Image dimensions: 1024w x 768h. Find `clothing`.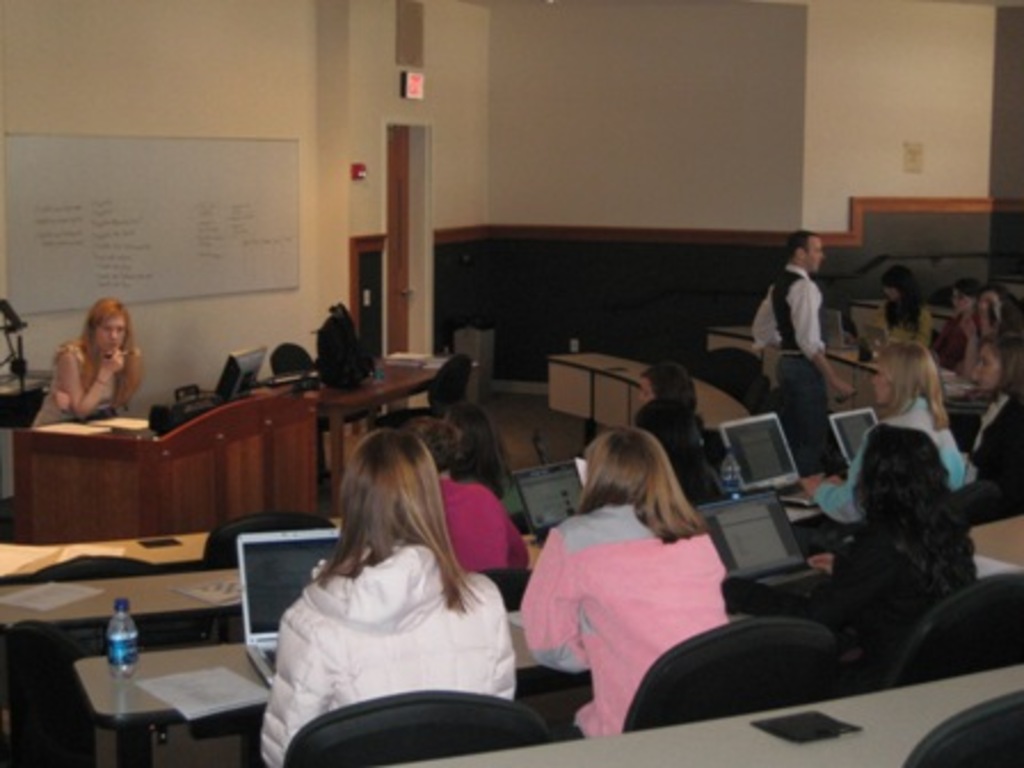
[x1=251, y1=491, x2=528, y2=731].
